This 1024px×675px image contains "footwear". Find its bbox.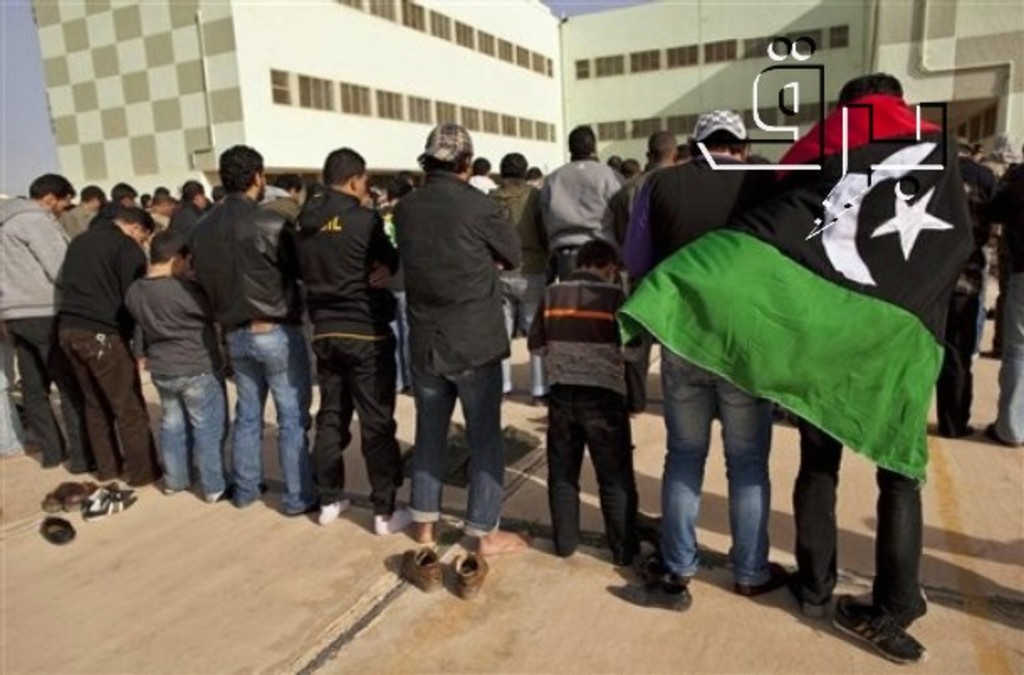
l=737, t=562, r=792, b=596.
